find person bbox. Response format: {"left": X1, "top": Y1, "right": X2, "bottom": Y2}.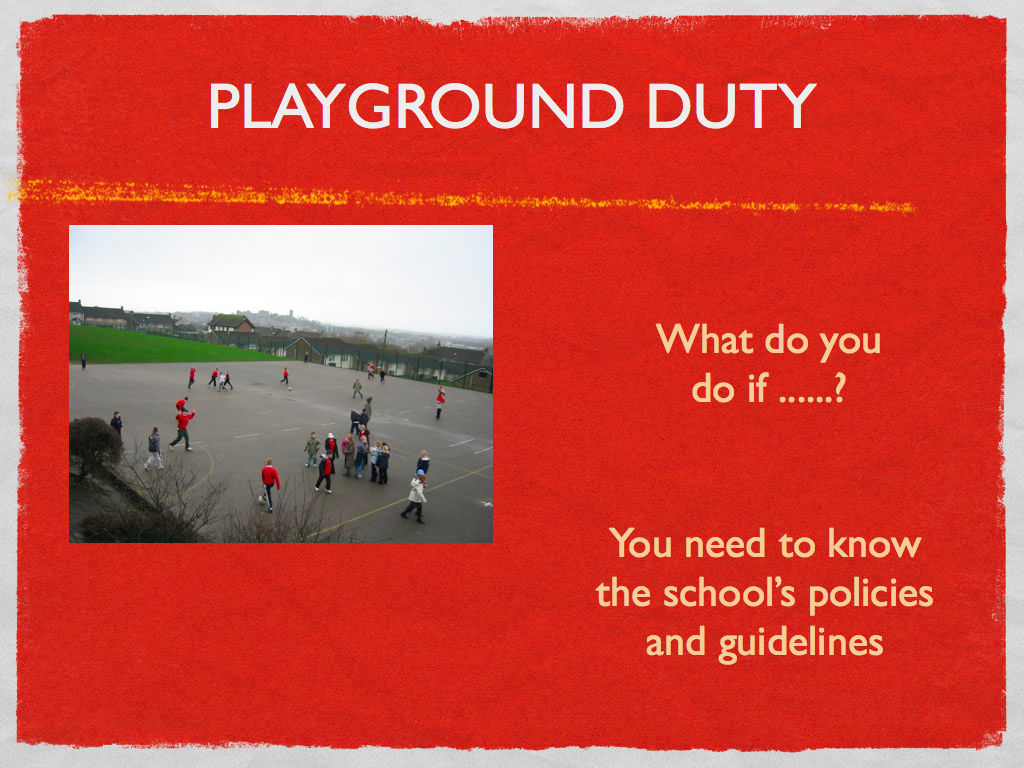
{"left": 223, "top": 367, "right": 231, "bottom": 390}.
